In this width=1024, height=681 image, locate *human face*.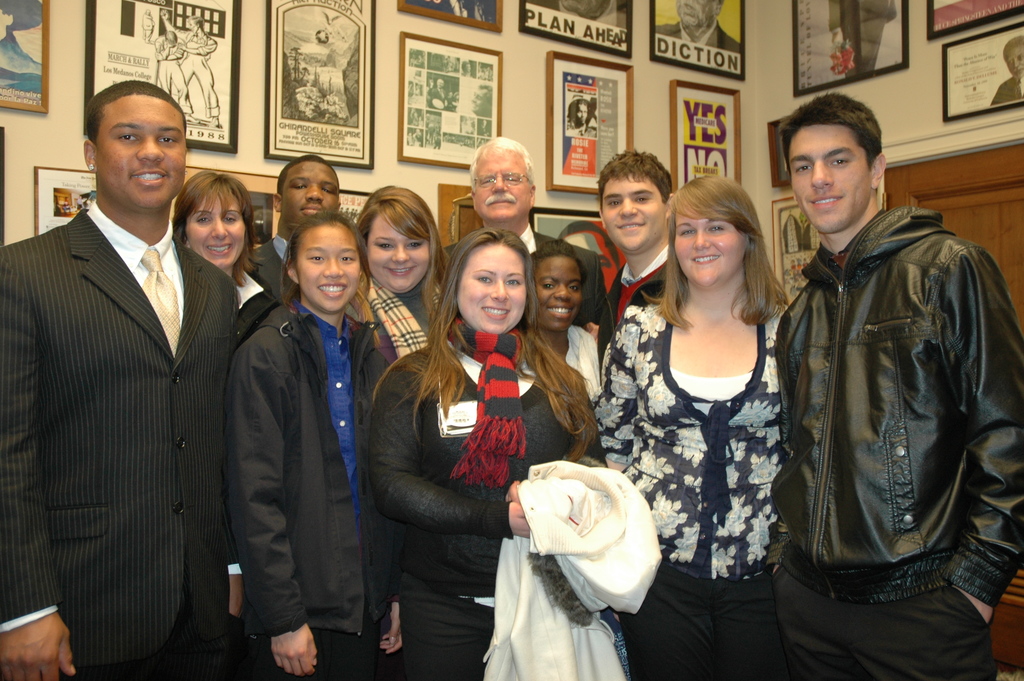
Bounding box: {"left": 288, "top": 217, "right": 363, "bottom": 315}.
